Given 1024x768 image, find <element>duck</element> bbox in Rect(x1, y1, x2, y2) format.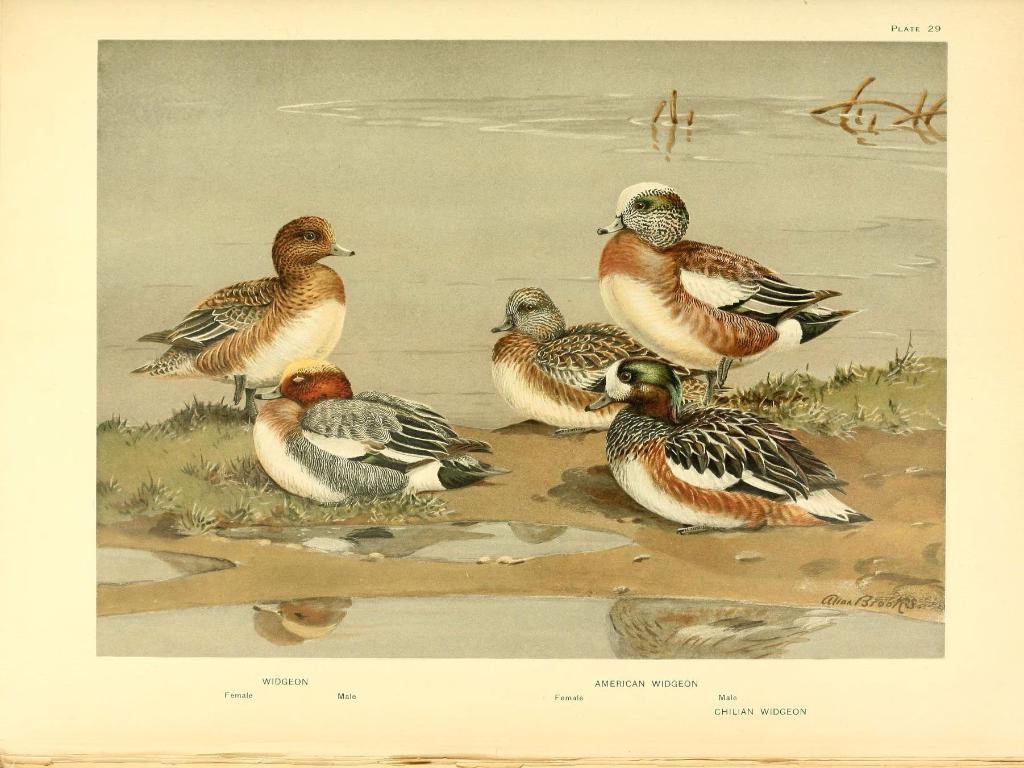
Rect(581, 355, 876, 569).
